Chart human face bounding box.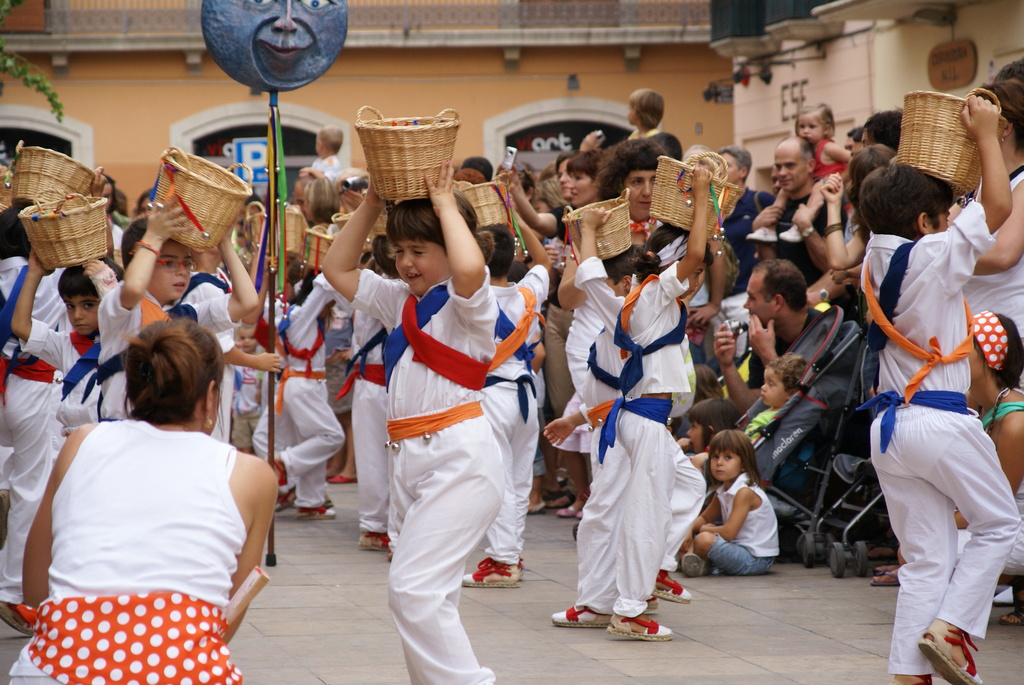
Charted: {"x1": 721, "y1": 152, "x2": 739, "y2": 182}.
